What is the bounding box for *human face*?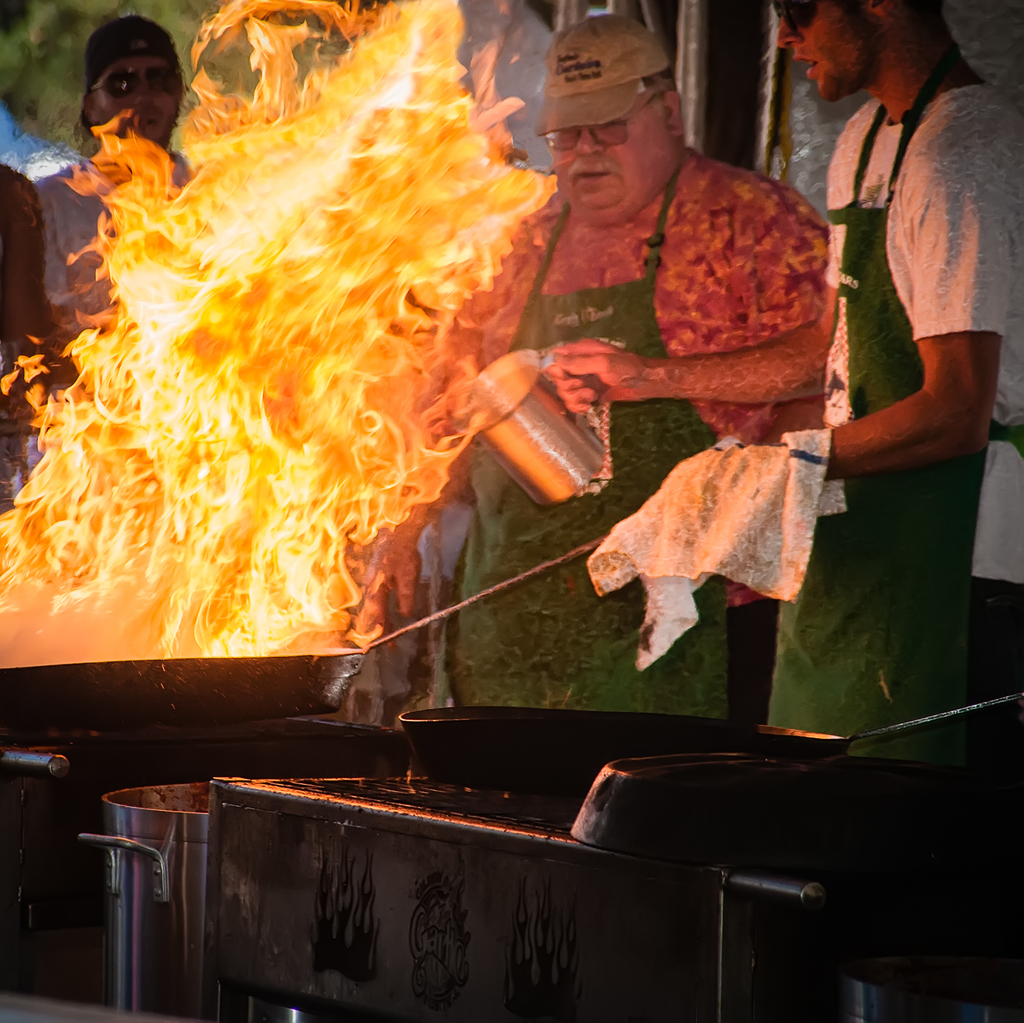
780 0 871 100.
